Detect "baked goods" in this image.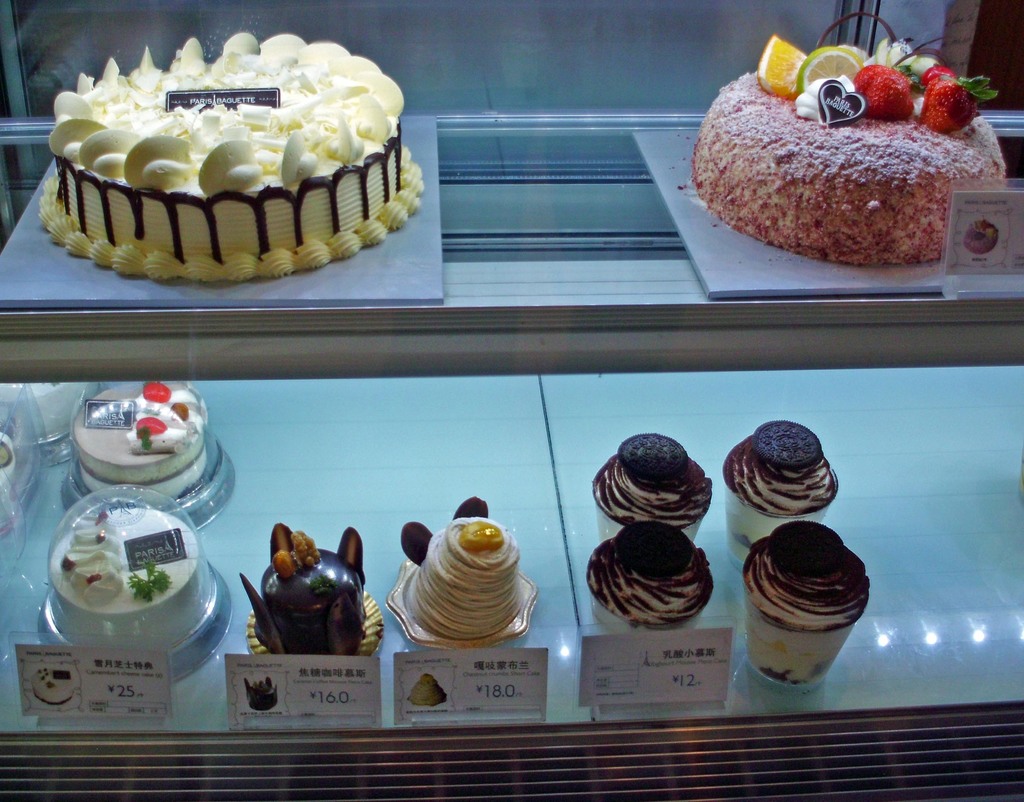
Detection: box(740, 520, 872, 685).
